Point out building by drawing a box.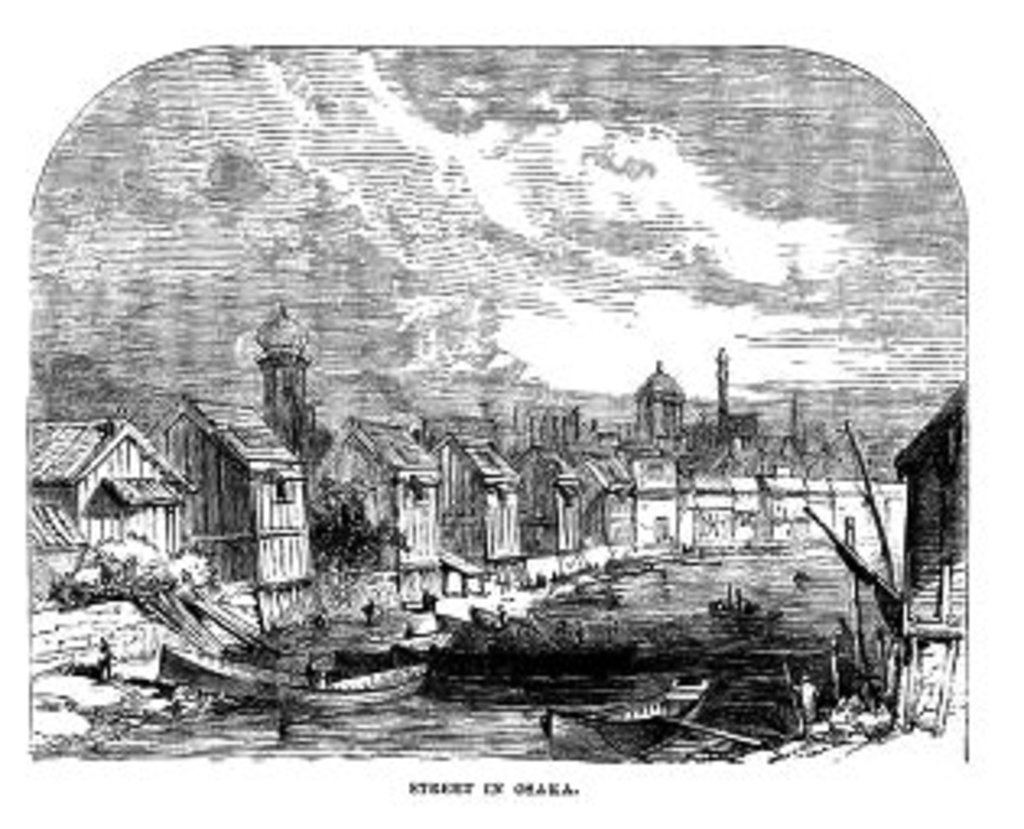
26/419/198/556.
